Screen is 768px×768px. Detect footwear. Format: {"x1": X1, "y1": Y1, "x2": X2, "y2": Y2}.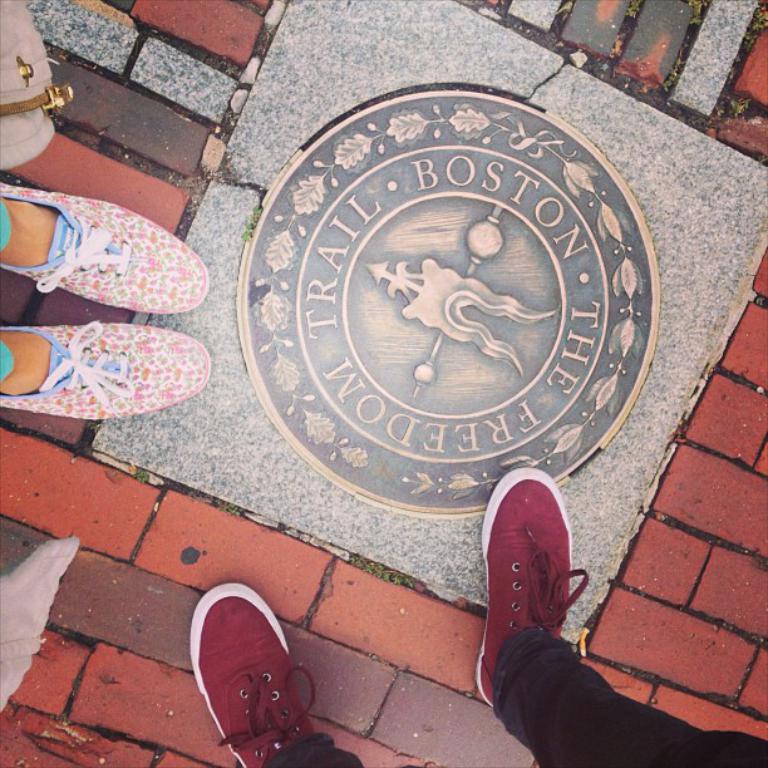
{"x1": 188, "y1": 580, "x2": 317, "y2": 767}.
